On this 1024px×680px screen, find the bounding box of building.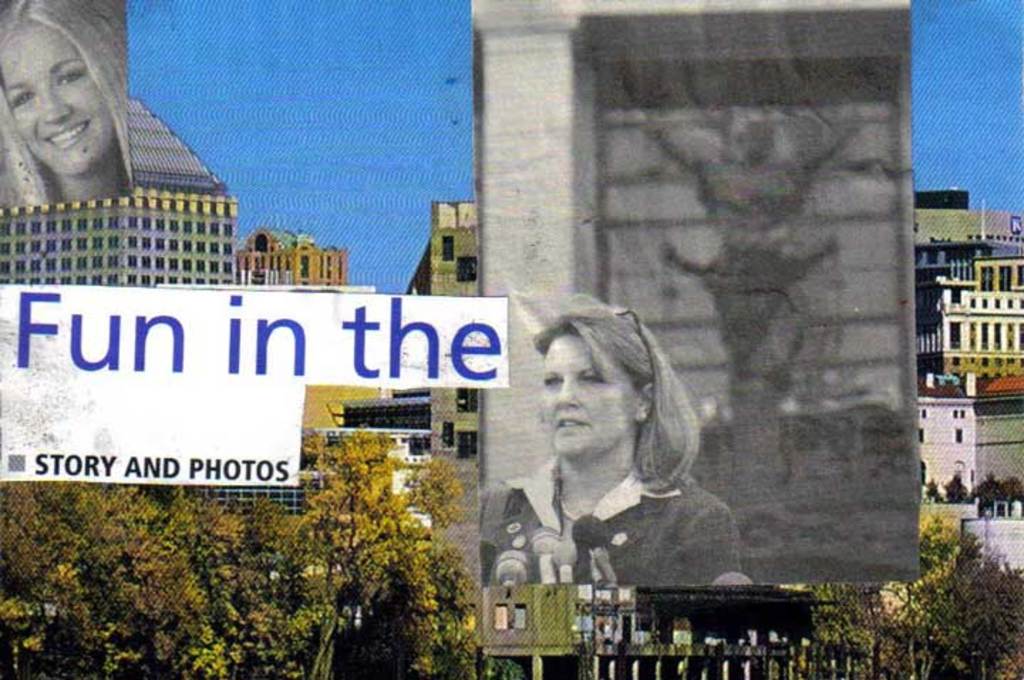
Bounding box: <box>235,226,351,290</box>.
